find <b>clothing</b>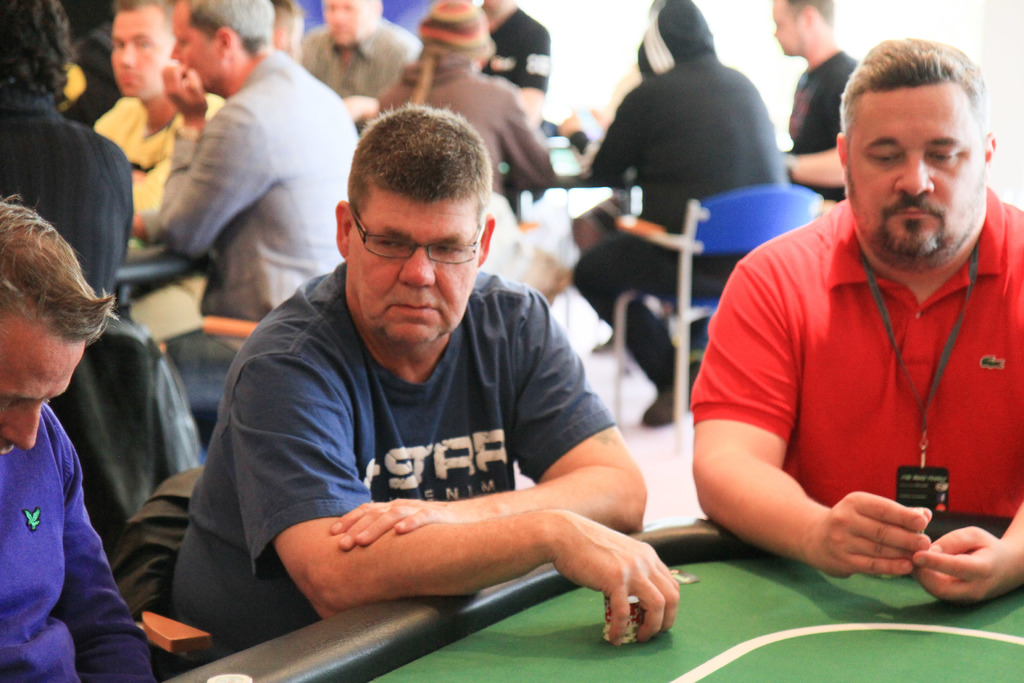
detection(0, 95, 134, 318)
